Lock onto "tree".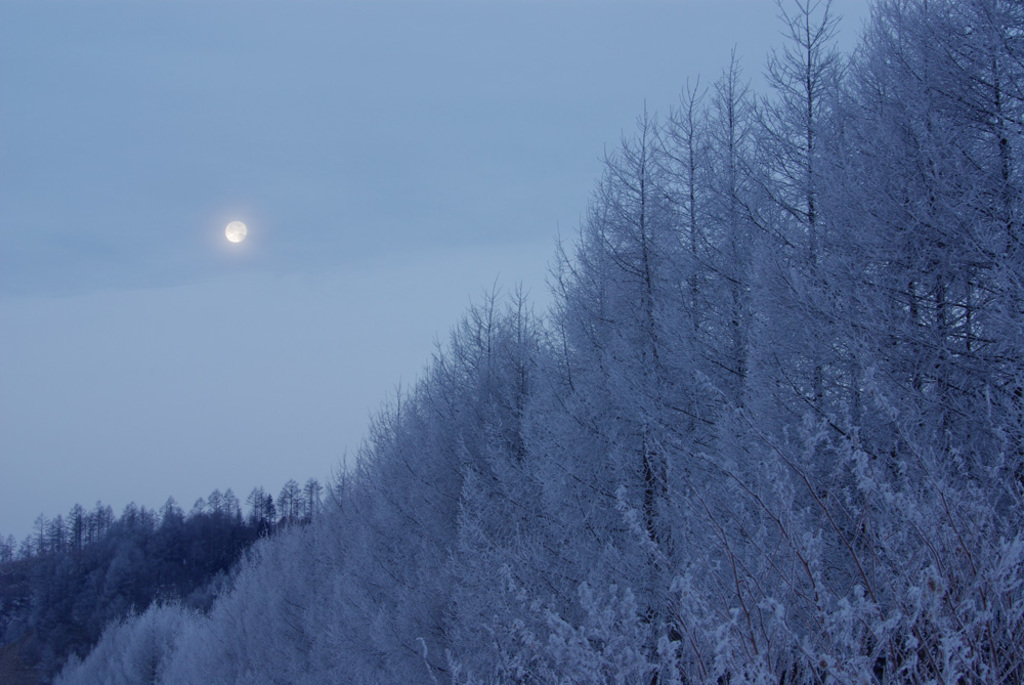
Locked: left=307, top=487, right=334, bottom=543.
